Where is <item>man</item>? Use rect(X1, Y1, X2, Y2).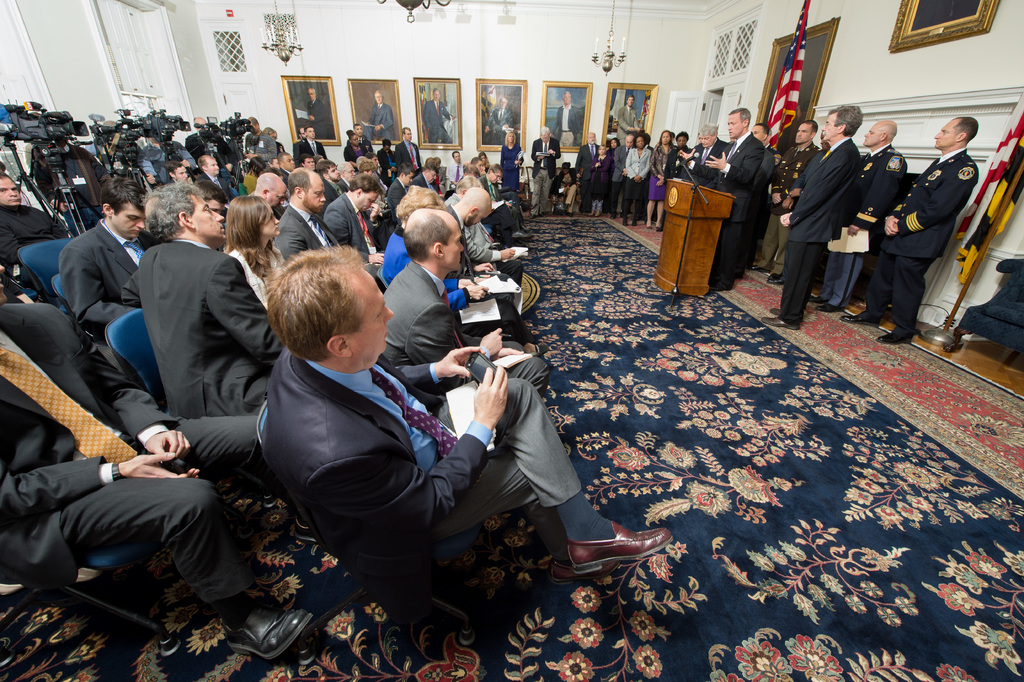
rect(348, 121, 377, 153).
